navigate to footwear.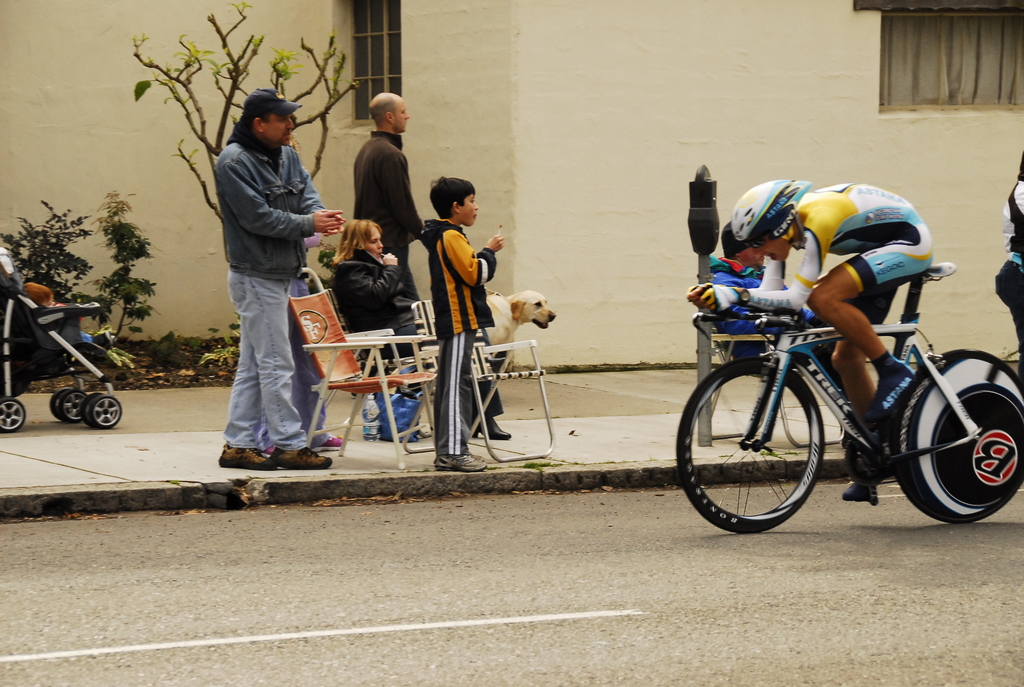
Navigation target: pyautogui.locateOnScreen(842, 482, 877, 500).
